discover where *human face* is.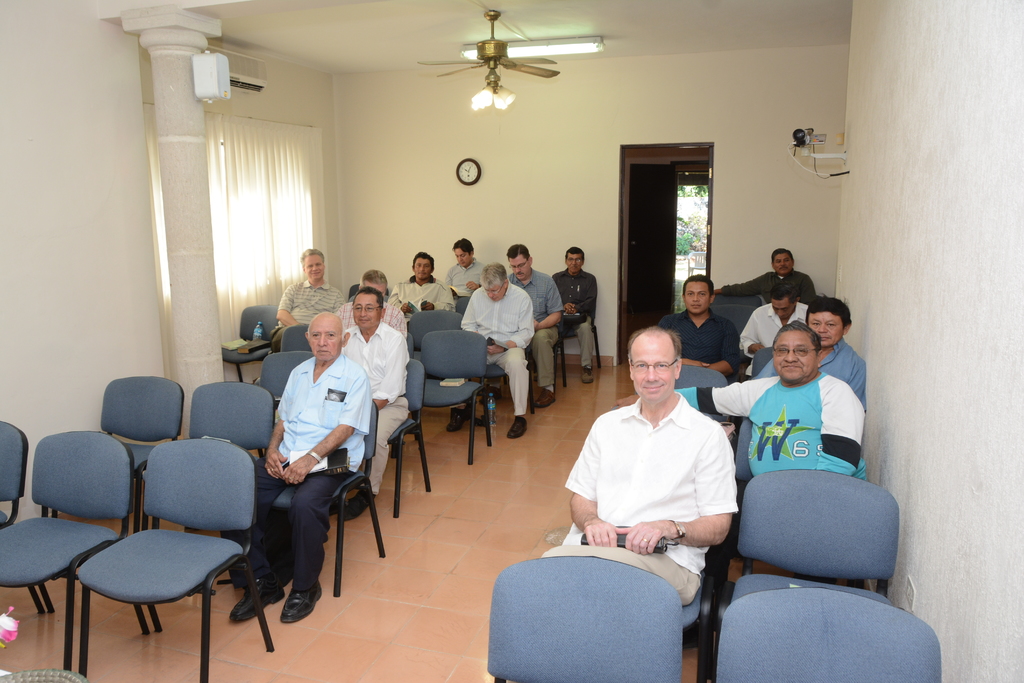
Discovered at left=632, top=336, right=678, bottom=404.
